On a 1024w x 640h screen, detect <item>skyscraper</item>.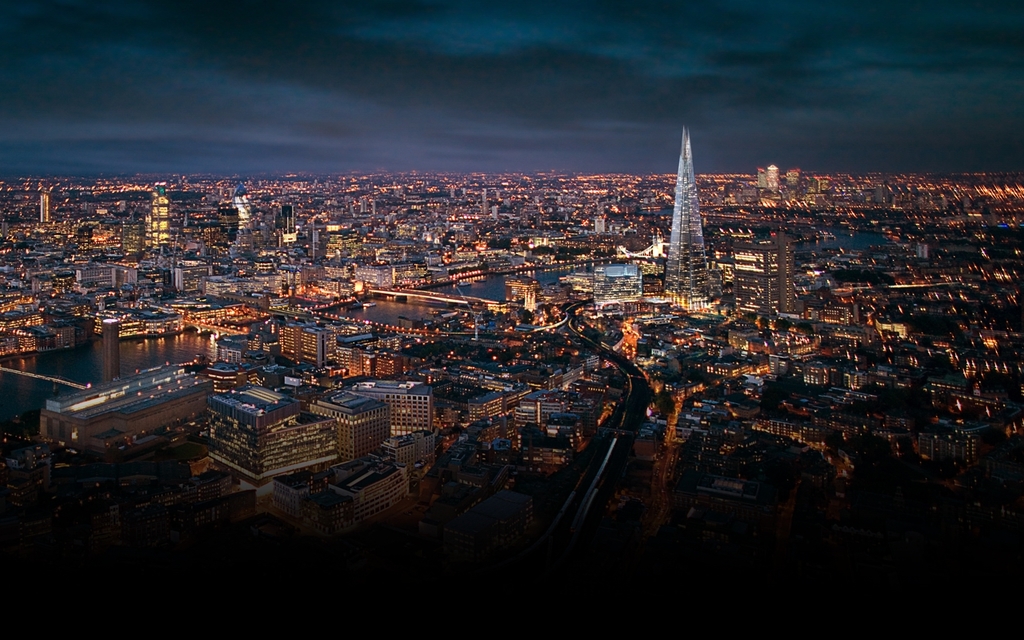
(x1=282, y1=316, x2=336, y2=367).
